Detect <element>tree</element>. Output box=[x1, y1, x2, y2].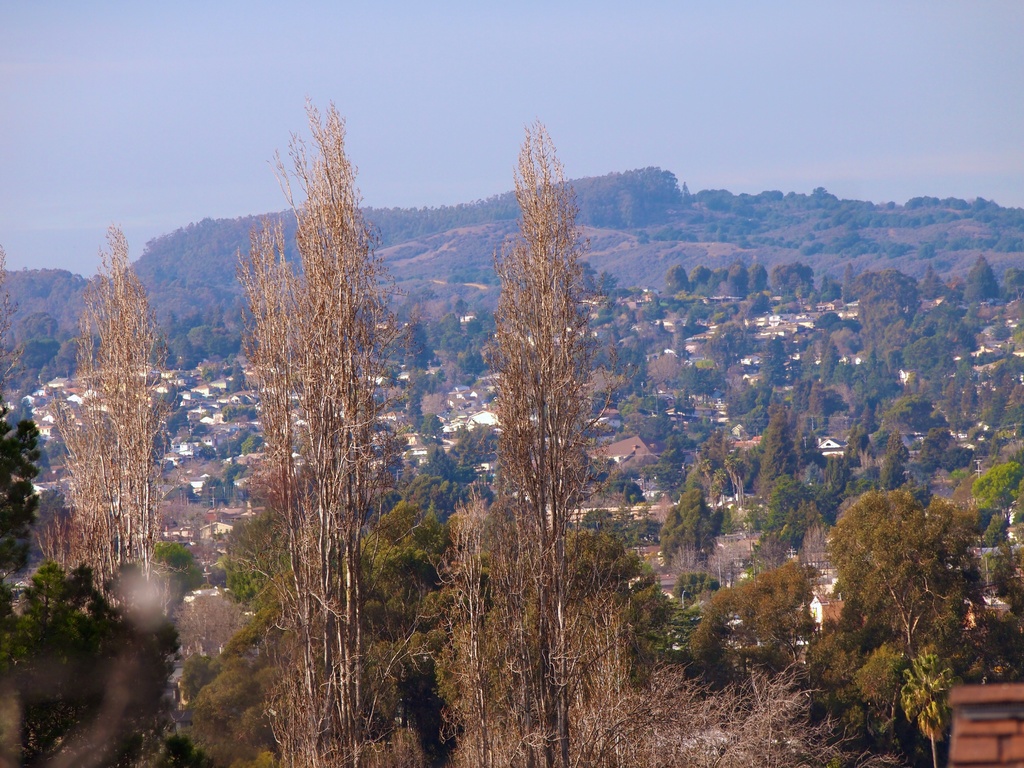
box=[678, 554, 797, 706].
